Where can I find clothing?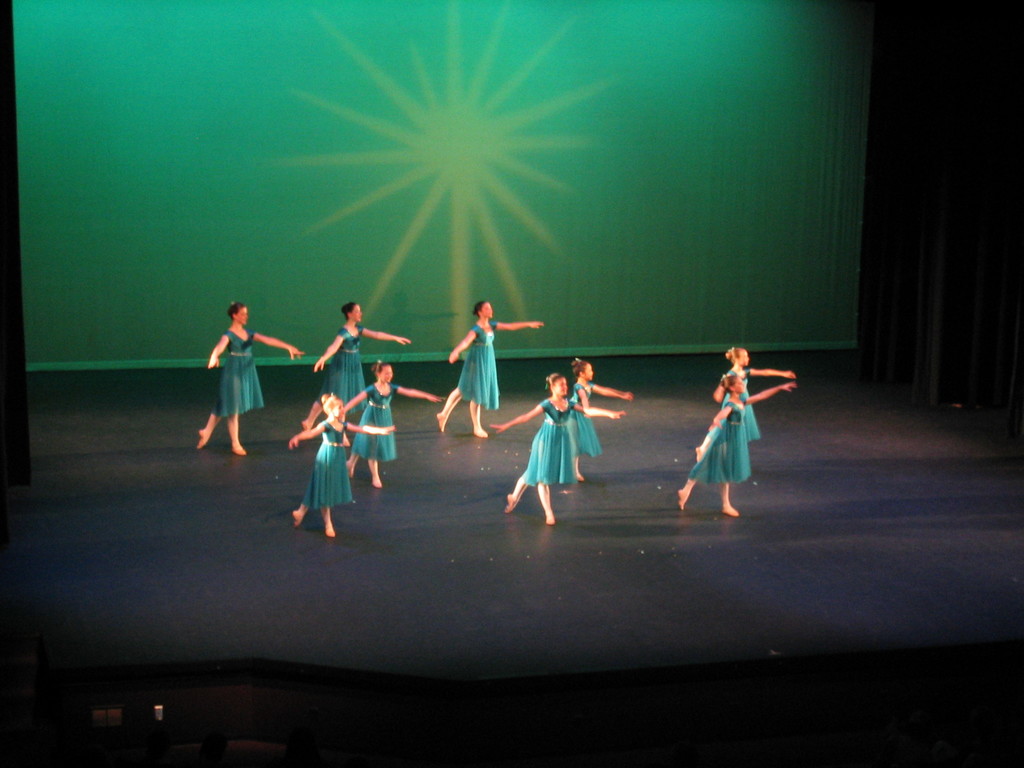
You can find it at left=456, top=320, right=500, bottom=412.
